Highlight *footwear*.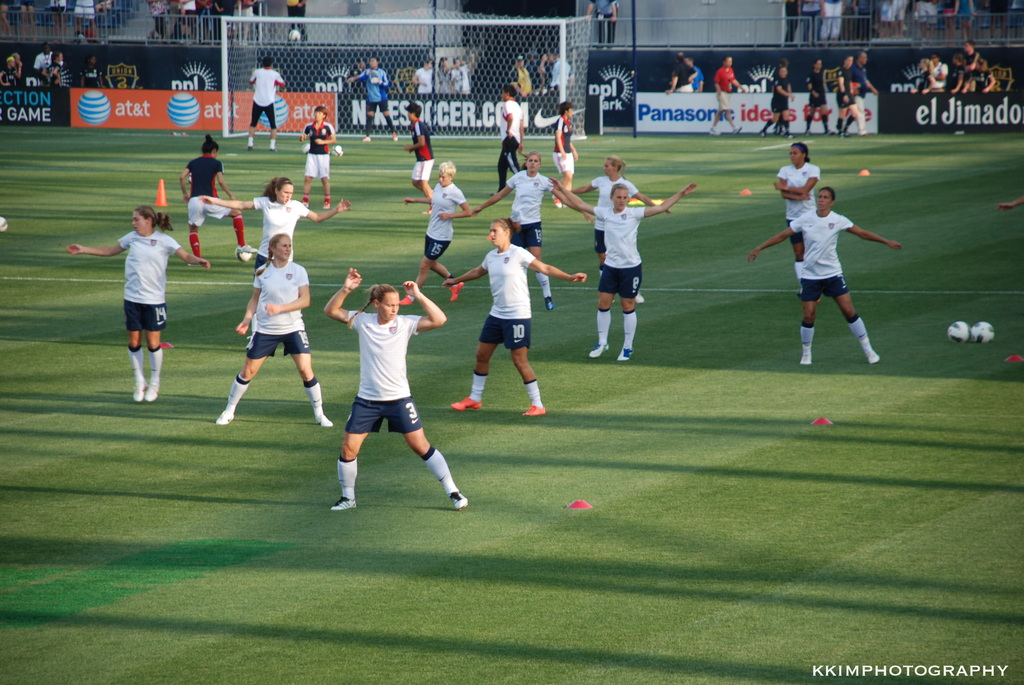
Highlighted region: <region>451, 398, 477, 413</region>.
